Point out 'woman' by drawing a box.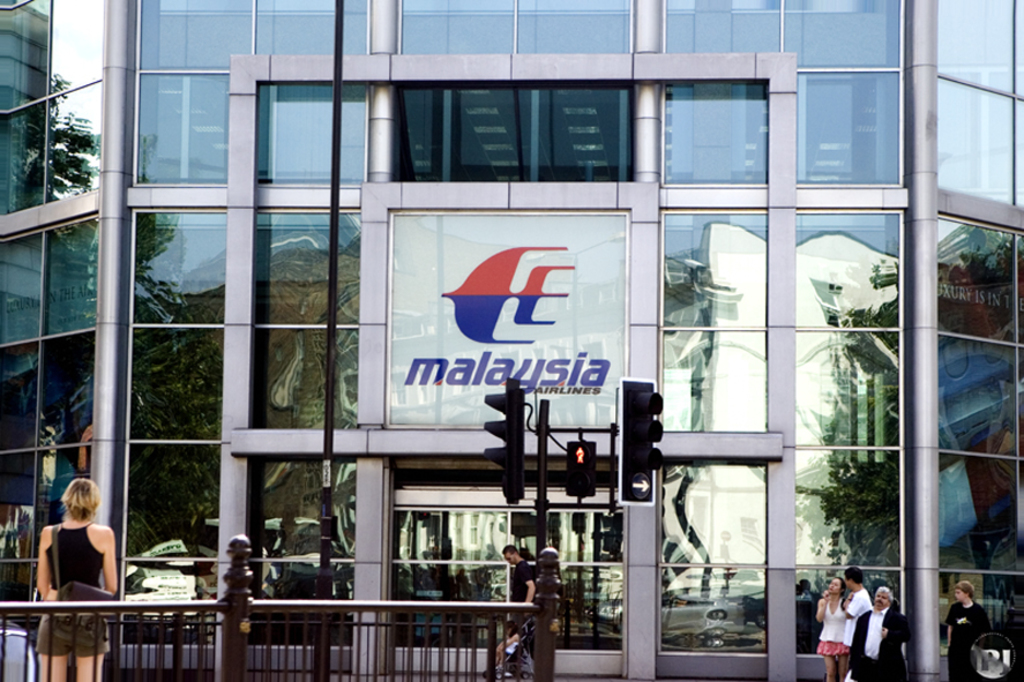
(813,576,850,681).
